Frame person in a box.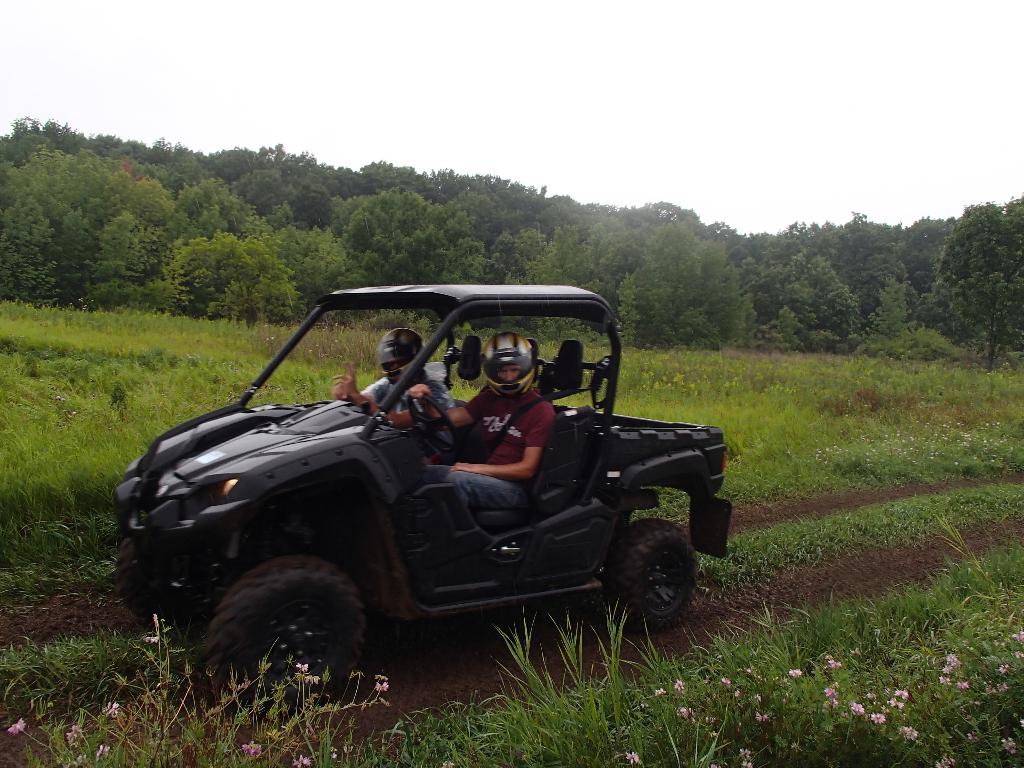
[321,324,461,474].
